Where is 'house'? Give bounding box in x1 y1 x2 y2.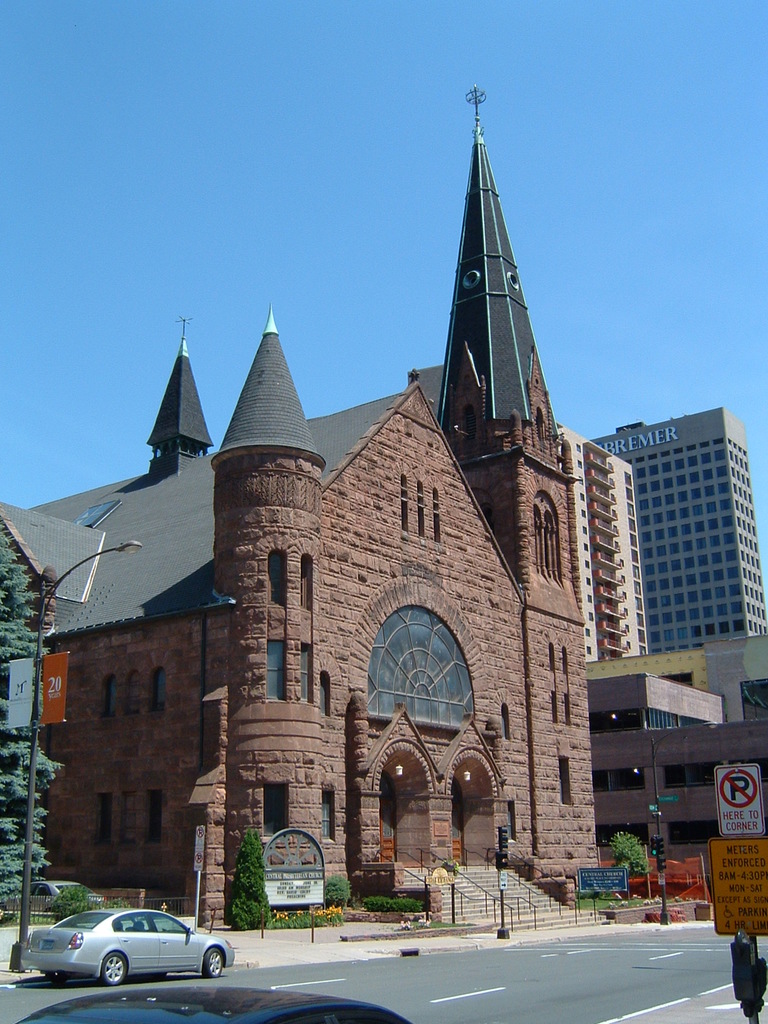
586 391 767 650.
